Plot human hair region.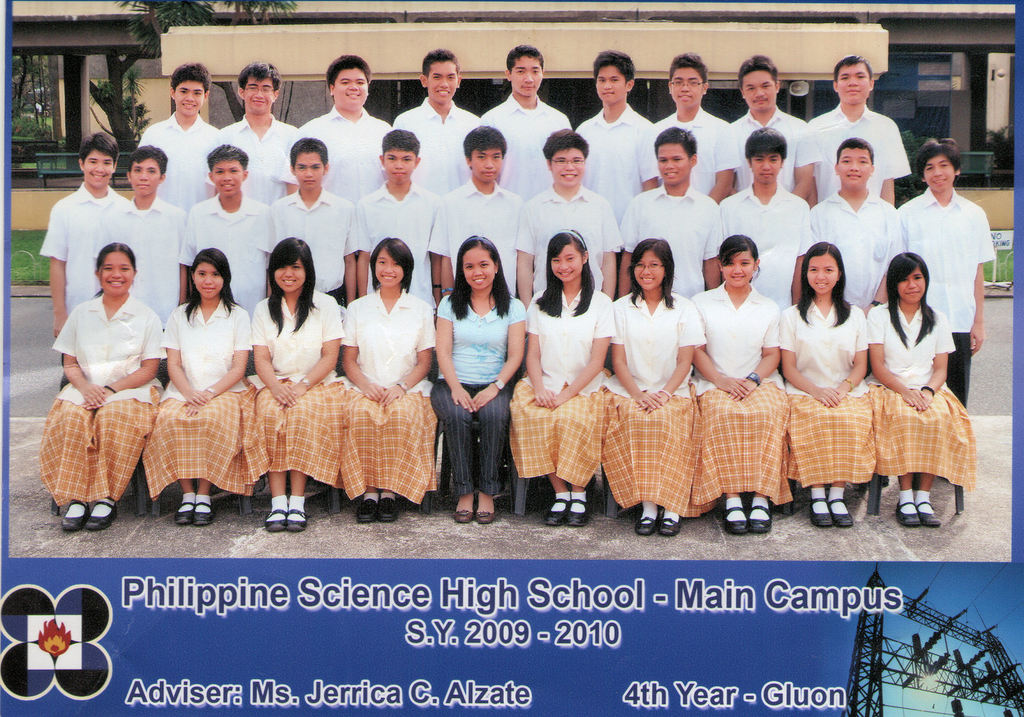
Plotted at <region>94, 242, 135, 300</region>.
